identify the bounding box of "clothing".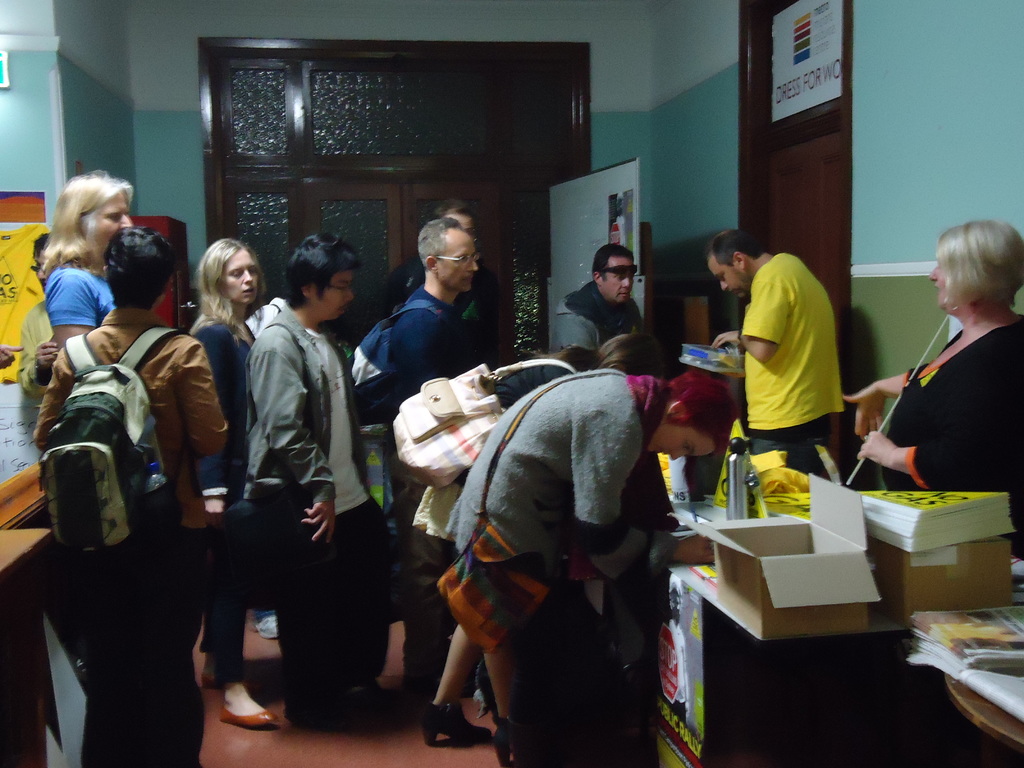
pyautogui.locateOnScreen(31, 306, 232, 767).
